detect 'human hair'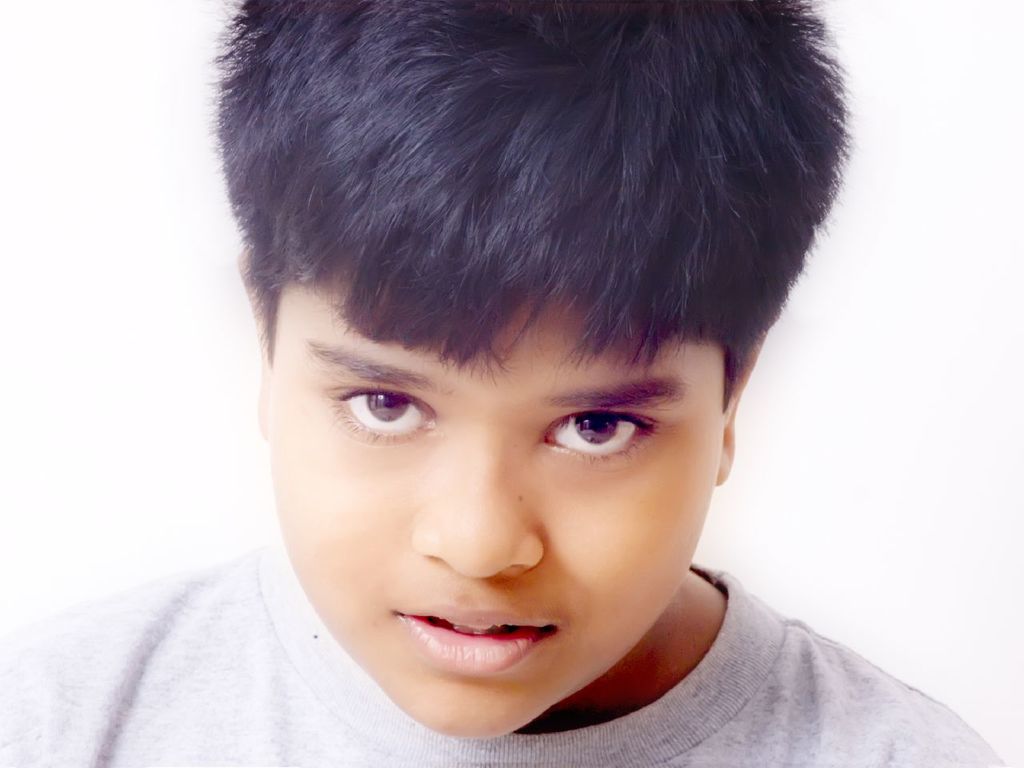
select_region(213, 0, 846, 409)
